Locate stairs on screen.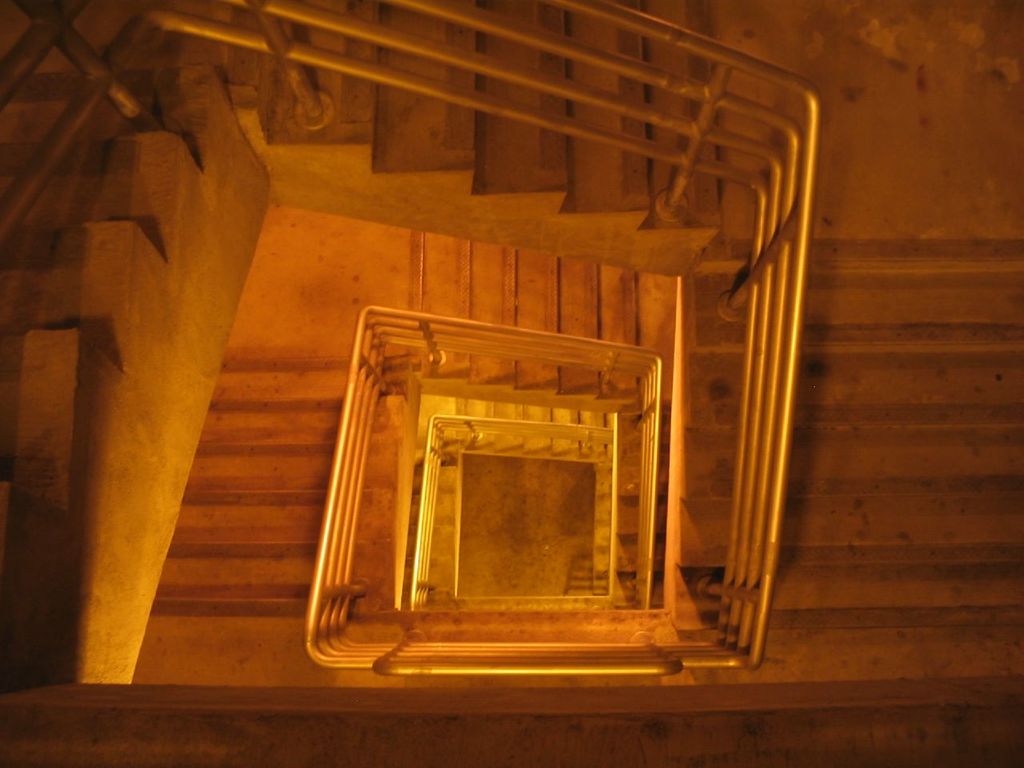
On screen at <bbox>397, 389, 611, 603</bbox>.
